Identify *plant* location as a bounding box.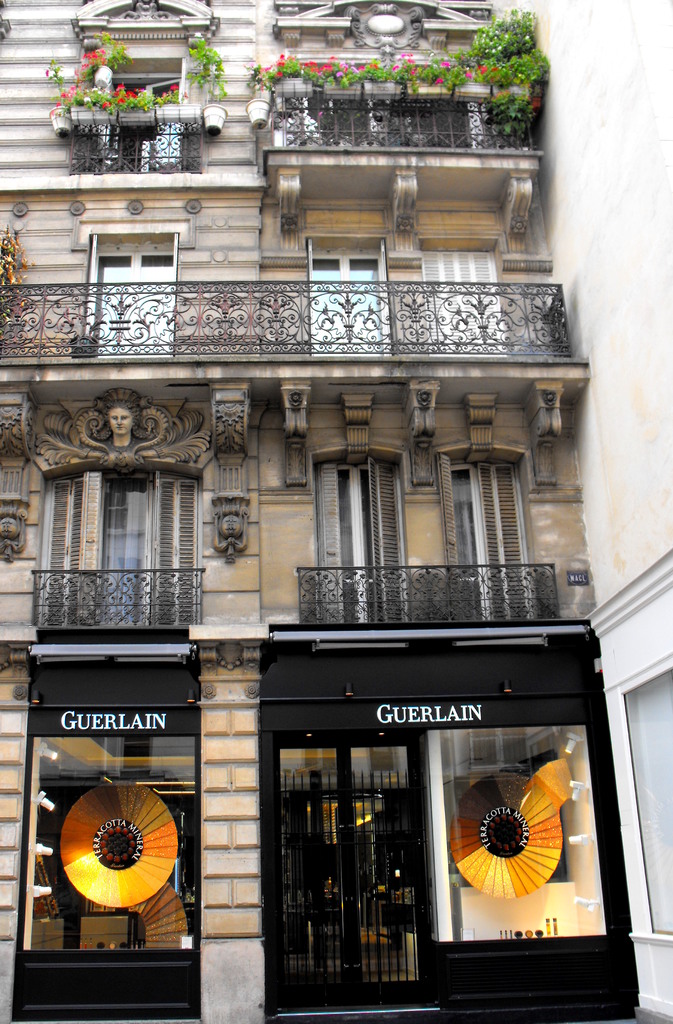
l=523, t=52, r=544, b=113.
